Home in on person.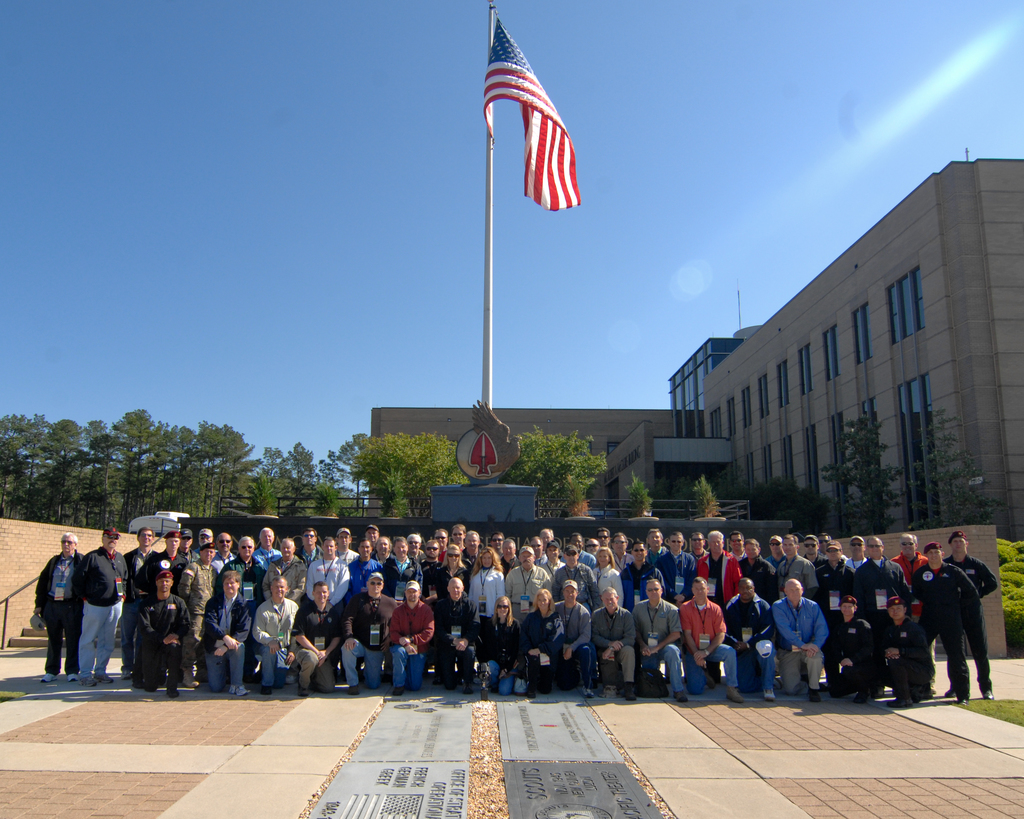
Homed in at (393, 577, 433, 698).
